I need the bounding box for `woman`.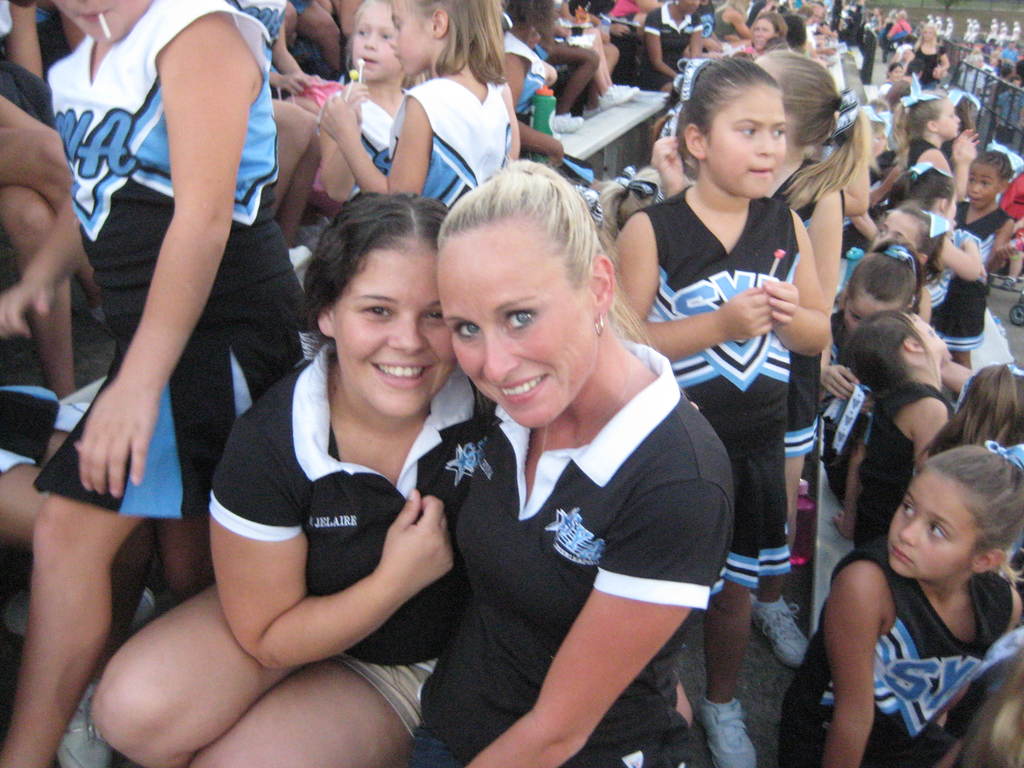
Here it is: 752,13,787,52.
